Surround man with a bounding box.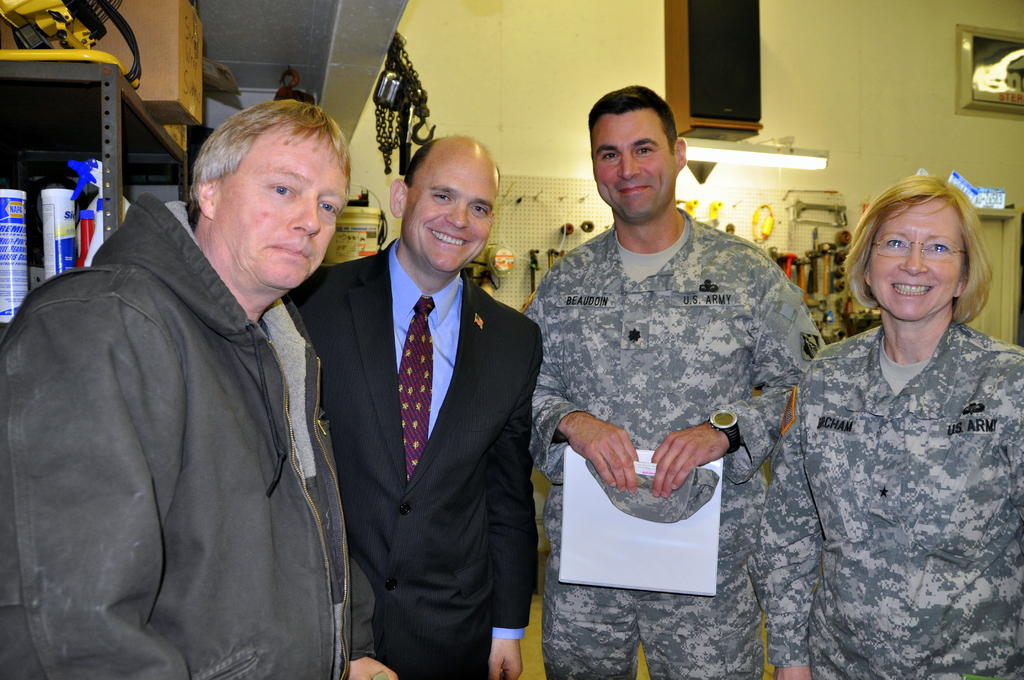
l=0, t=101, r=403, b=679.
